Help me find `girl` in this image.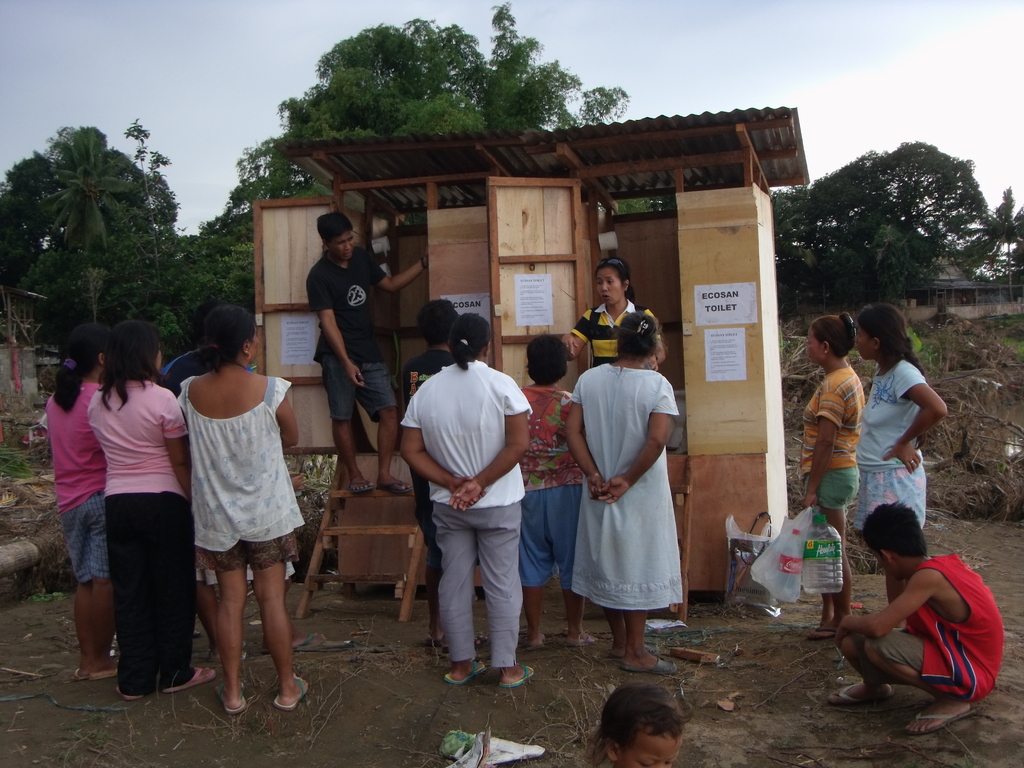
Found it: {"left": 522, "top": 331, "right": 591, "bottom": 645}.
